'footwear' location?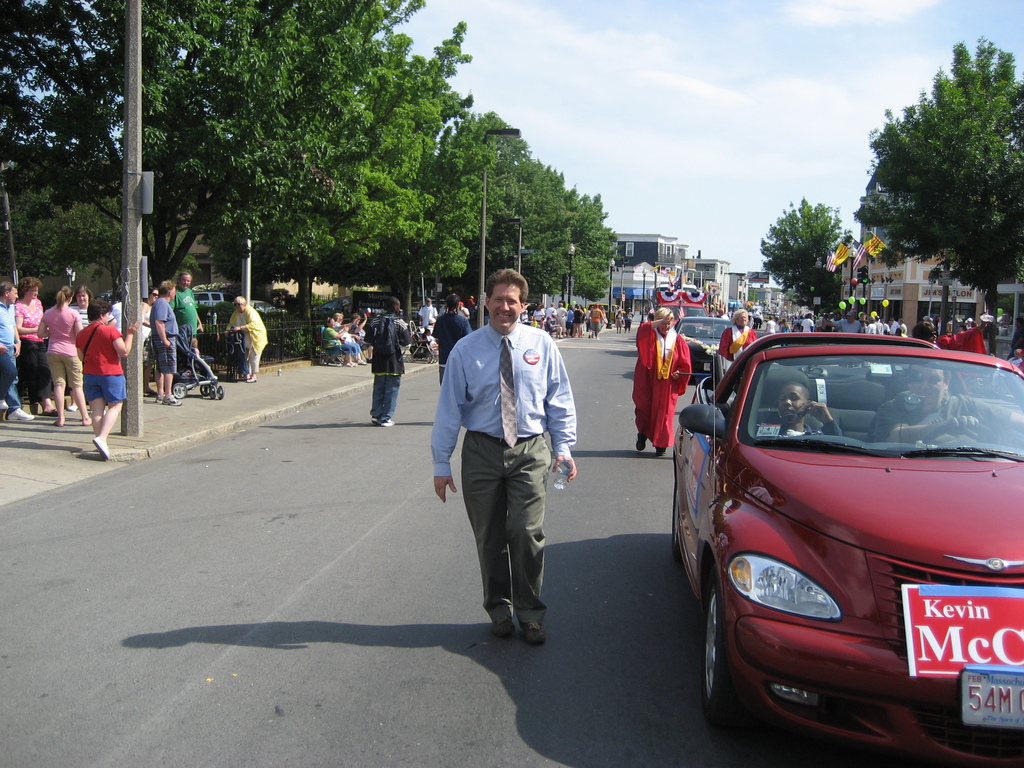
{"left": 492, "top": 613, "right": 519, "bottom": 642}
